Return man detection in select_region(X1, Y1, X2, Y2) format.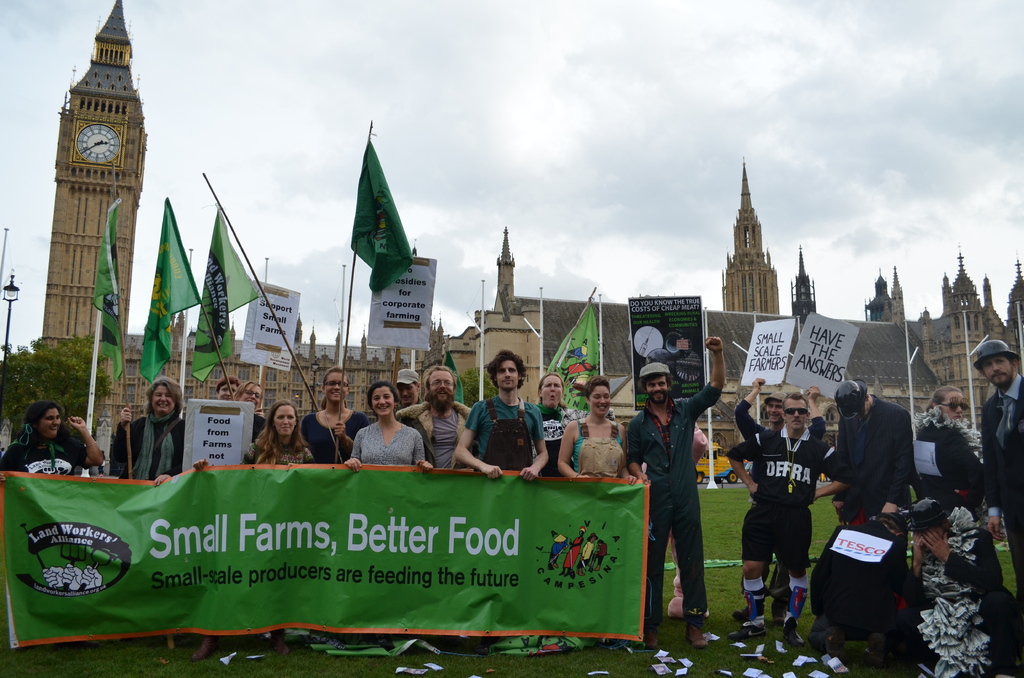
select_region(982, 342, 1023, 600).
